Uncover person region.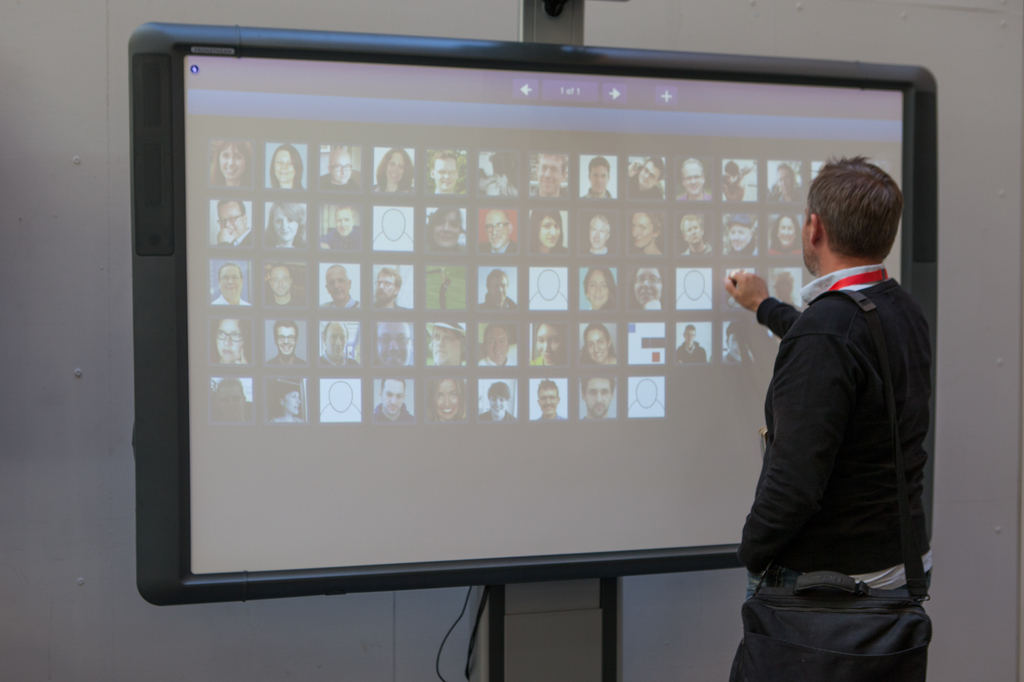
Uncovered: pyautogui.locateOnScreen(264, 322, 302, 369).
